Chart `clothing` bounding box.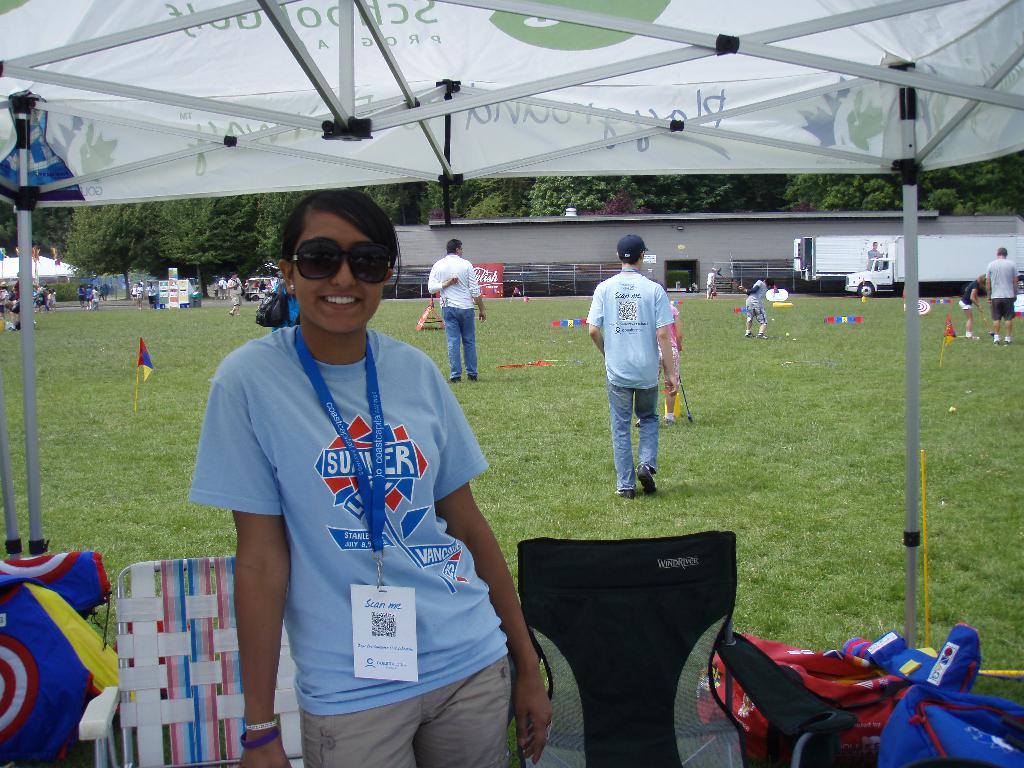
Charted: [left=428, top=253, right=480, bottom=377].
